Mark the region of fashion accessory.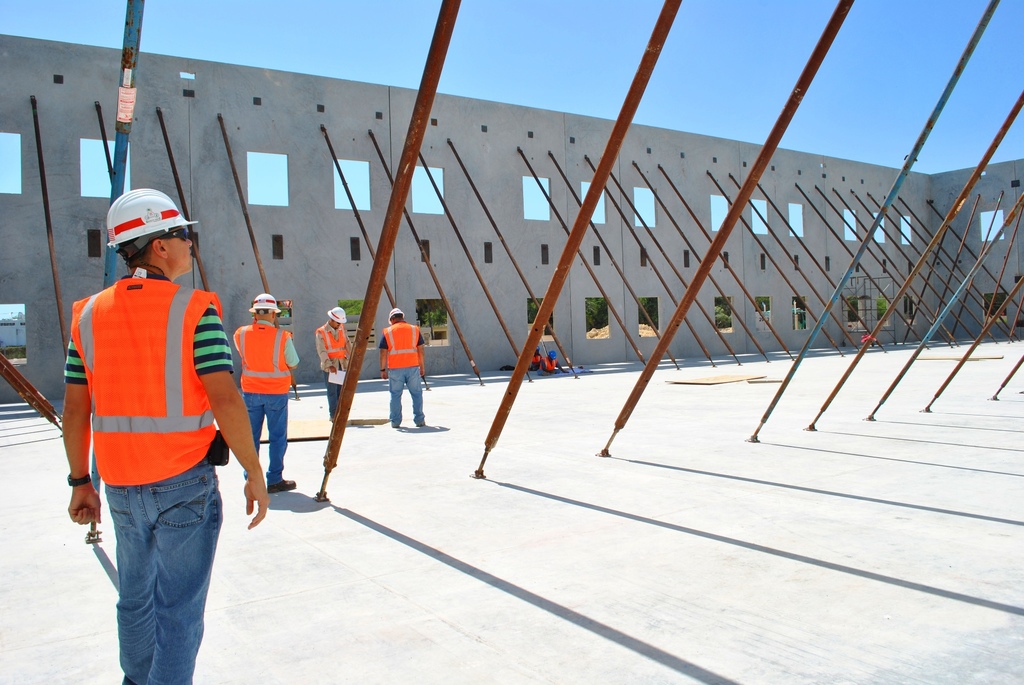
Region: box=[156, 229, 189, 240].
